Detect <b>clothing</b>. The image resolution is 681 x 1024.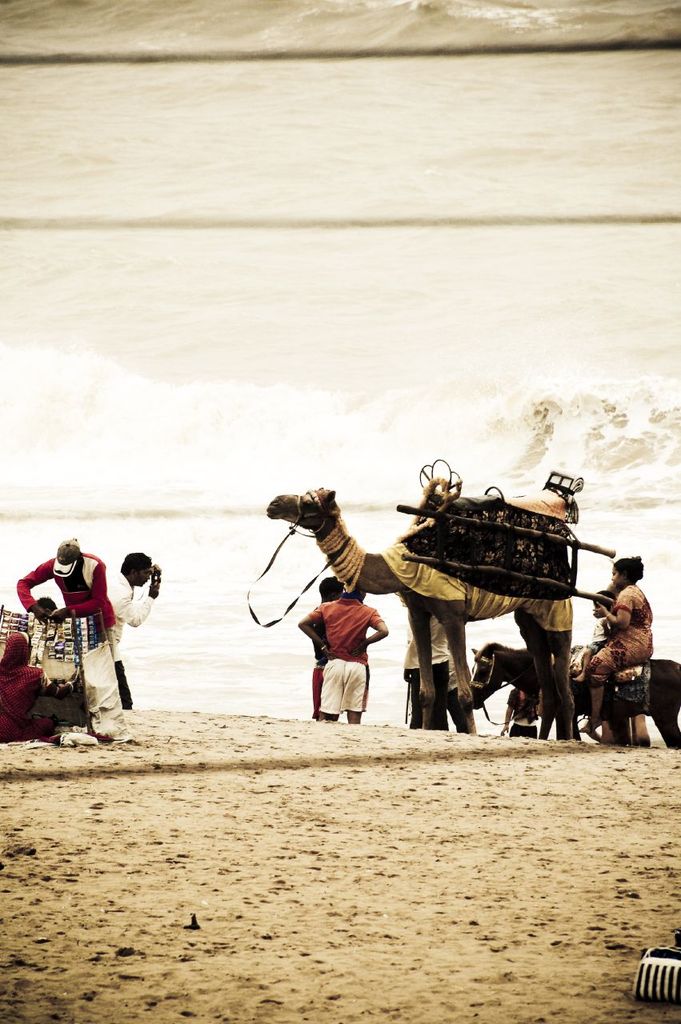
401:667:447:734.
